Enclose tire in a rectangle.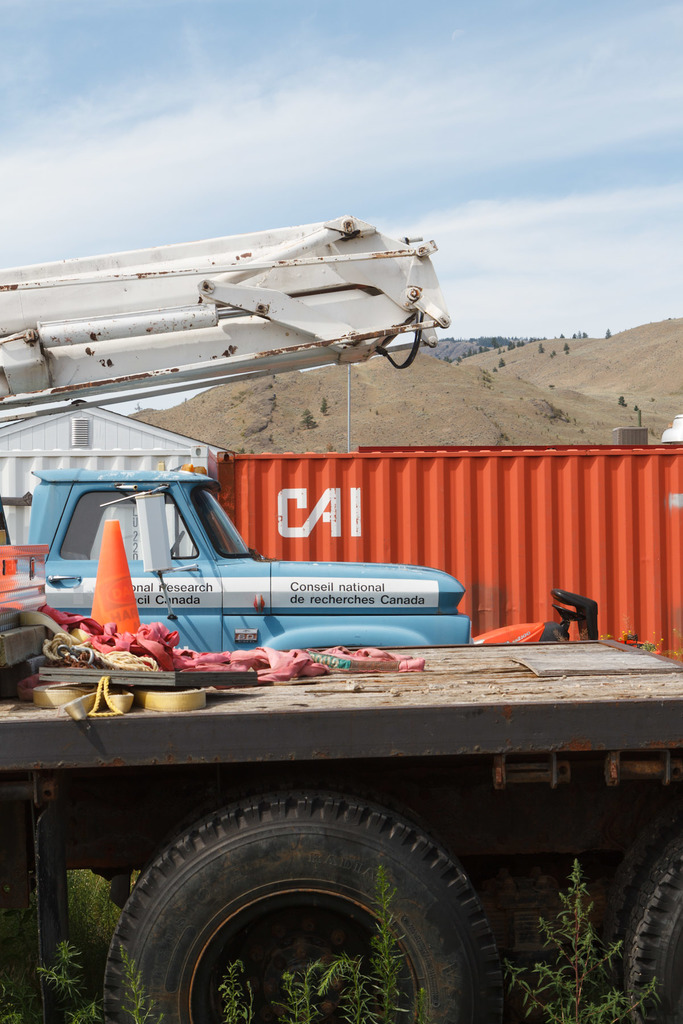
bbox=[625, 836, 682, 1023].
